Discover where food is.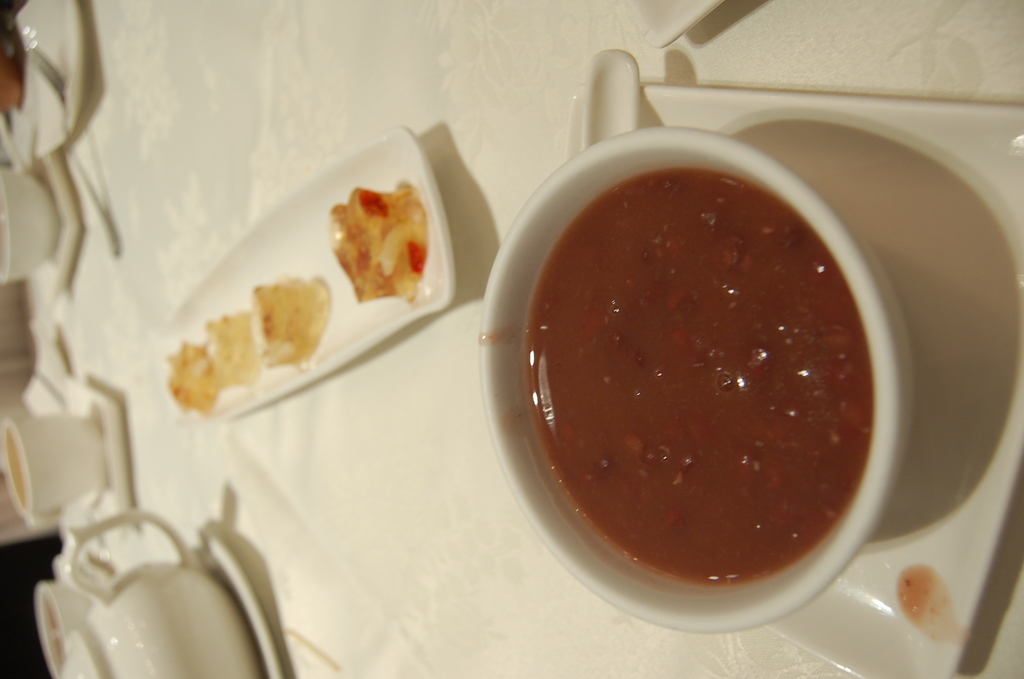
Discovered at 248, 275, 335, 366.
